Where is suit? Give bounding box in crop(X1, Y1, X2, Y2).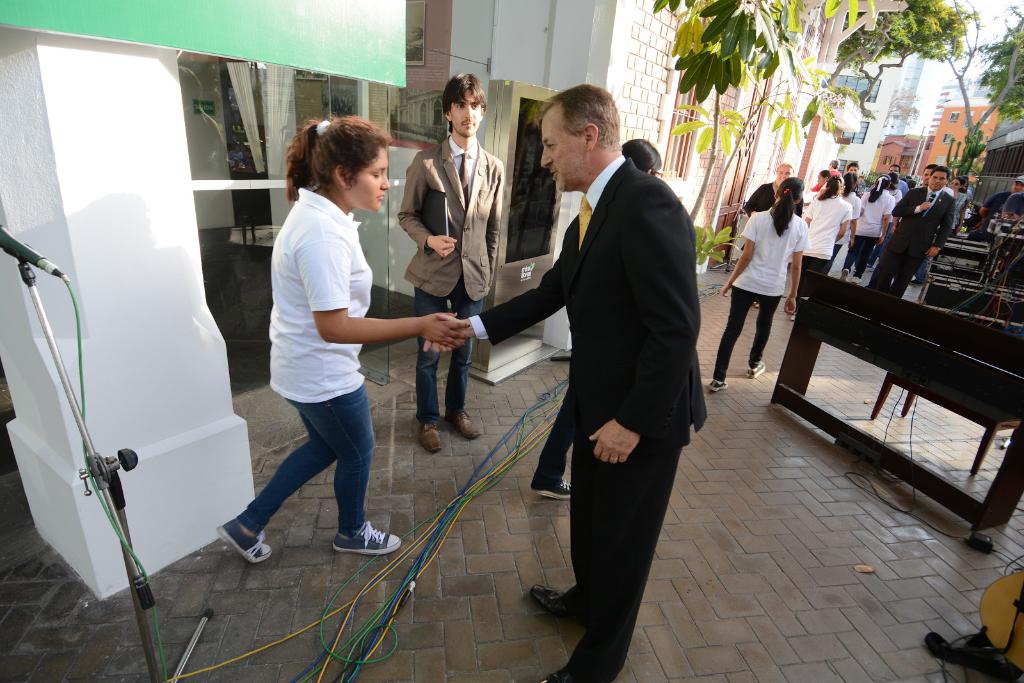
crop(868, 186, 956, 298).
